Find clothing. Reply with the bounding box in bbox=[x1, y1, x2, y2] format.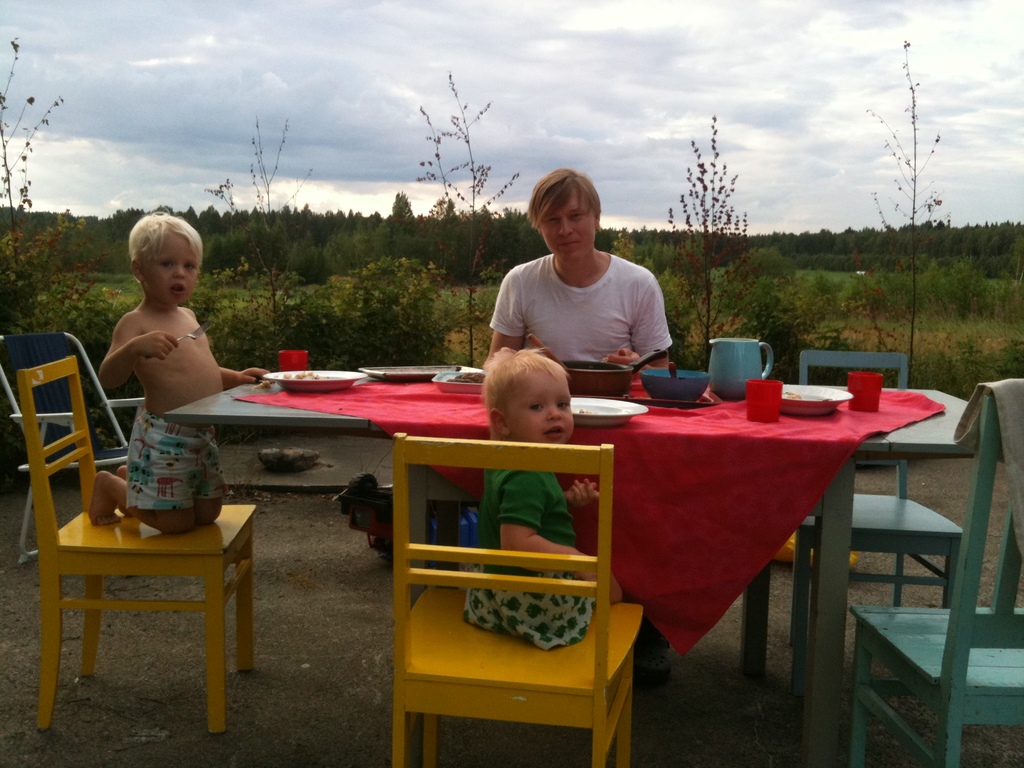
bbox=[121, 408, 231, 518].
